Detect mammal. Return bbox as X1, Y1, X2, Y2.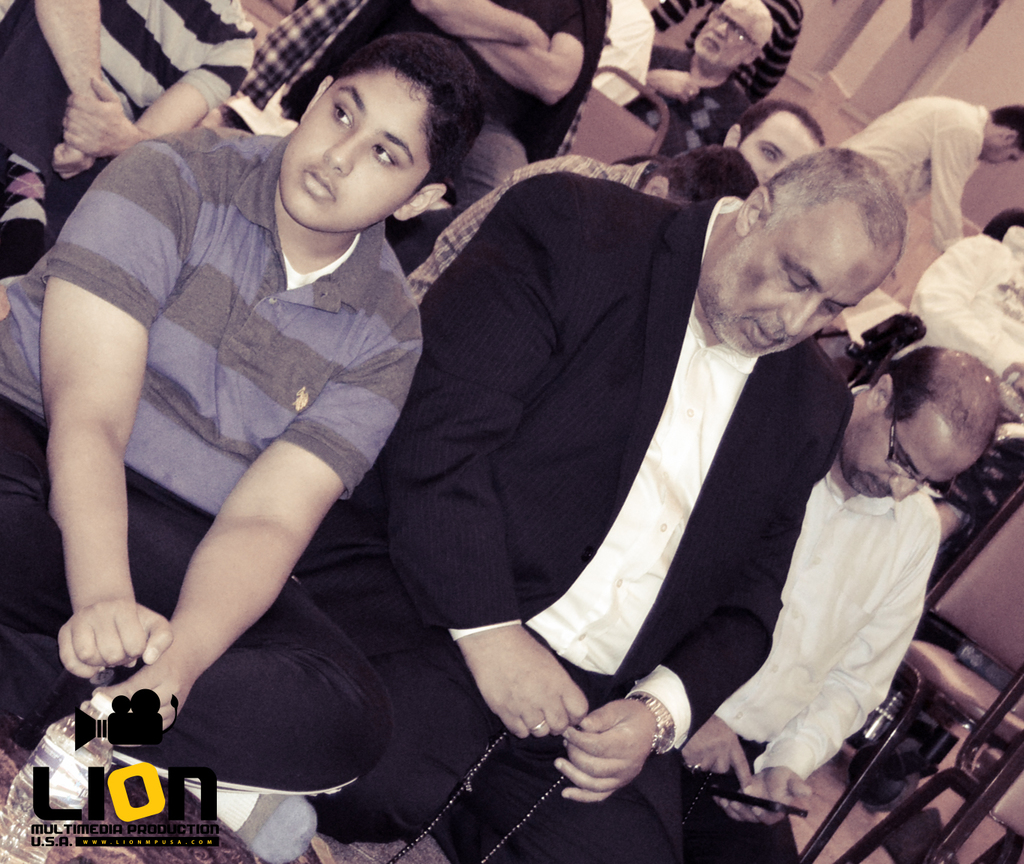
636, 335, 1000, 863.
